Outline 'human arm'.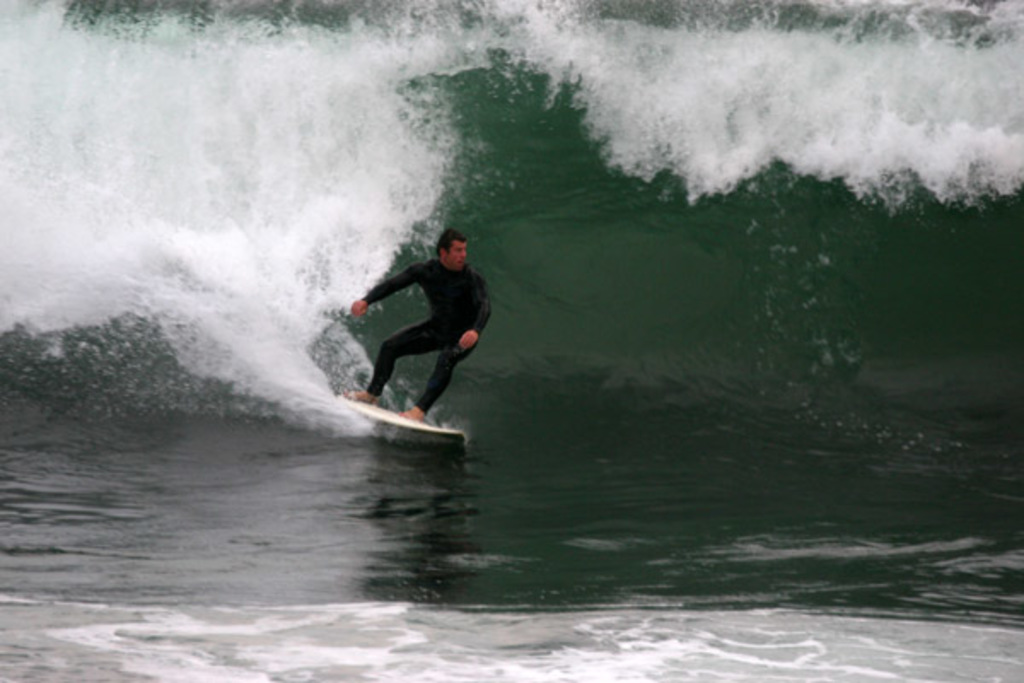
Outline: (348,263,439,328).
